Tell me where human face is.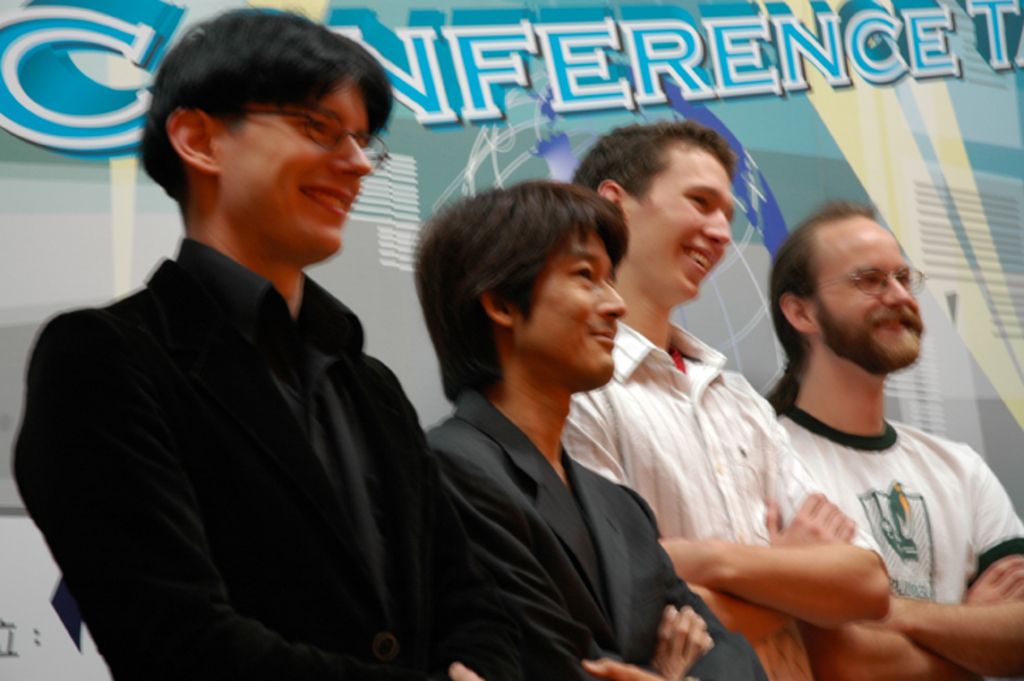
human face is at (518, 210, 627, 394).
